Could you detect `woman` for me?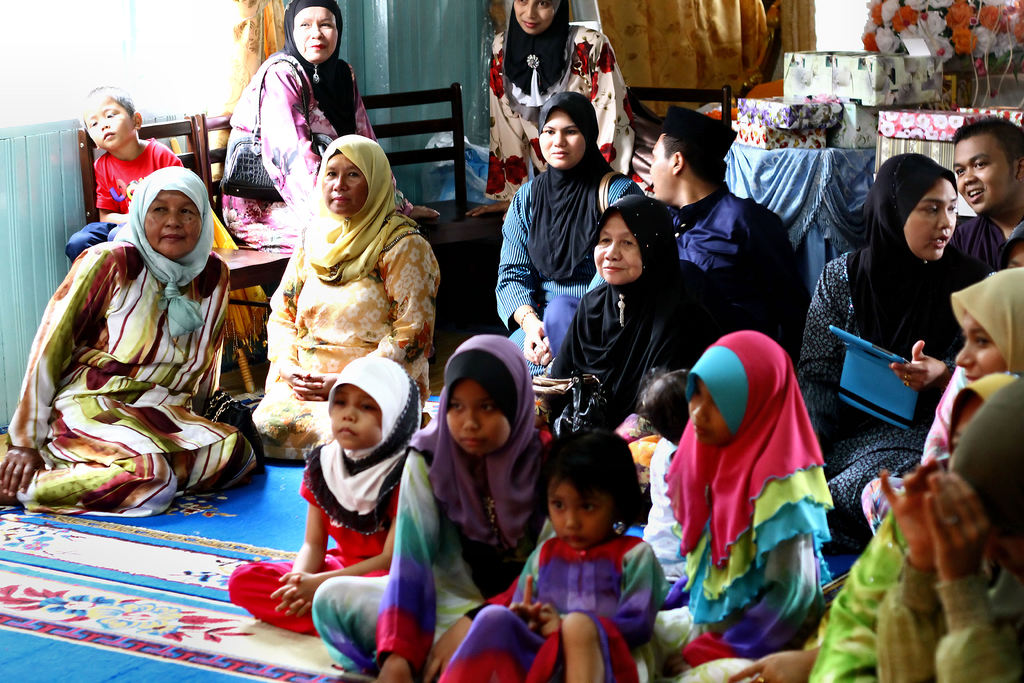
Detection result: 529/190/723/513.
